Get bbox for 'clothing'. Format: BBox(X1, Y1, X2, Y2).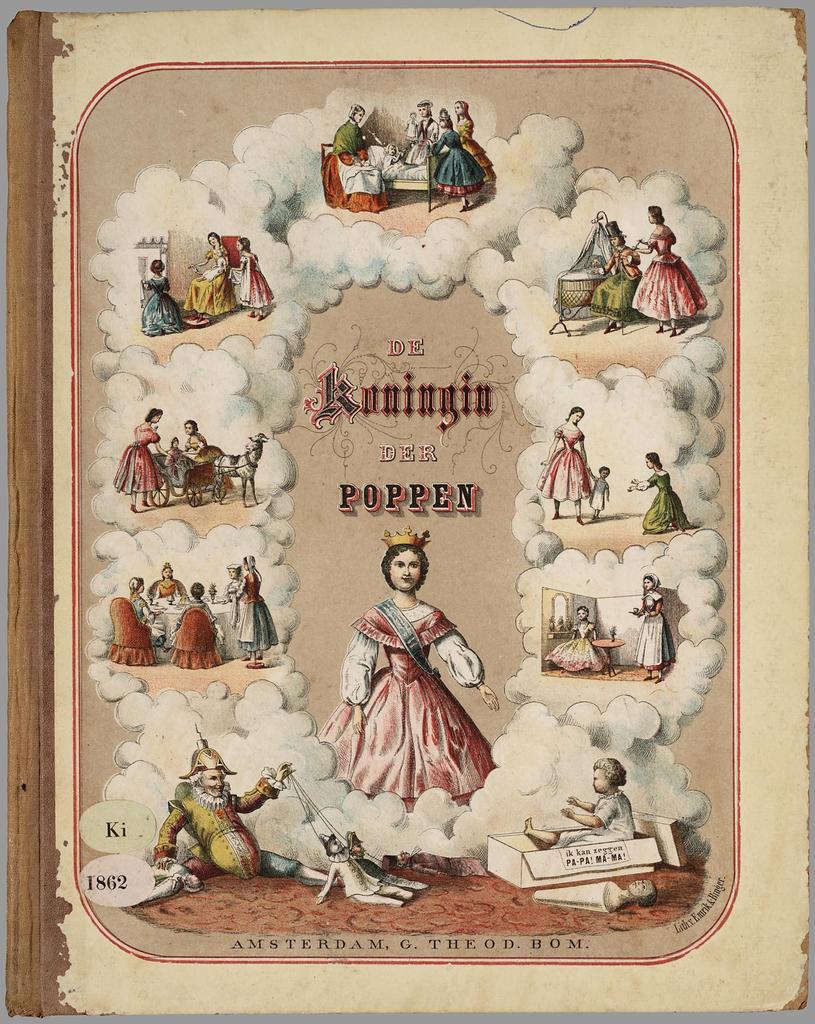
BBox(119, 586, 152, 642).
